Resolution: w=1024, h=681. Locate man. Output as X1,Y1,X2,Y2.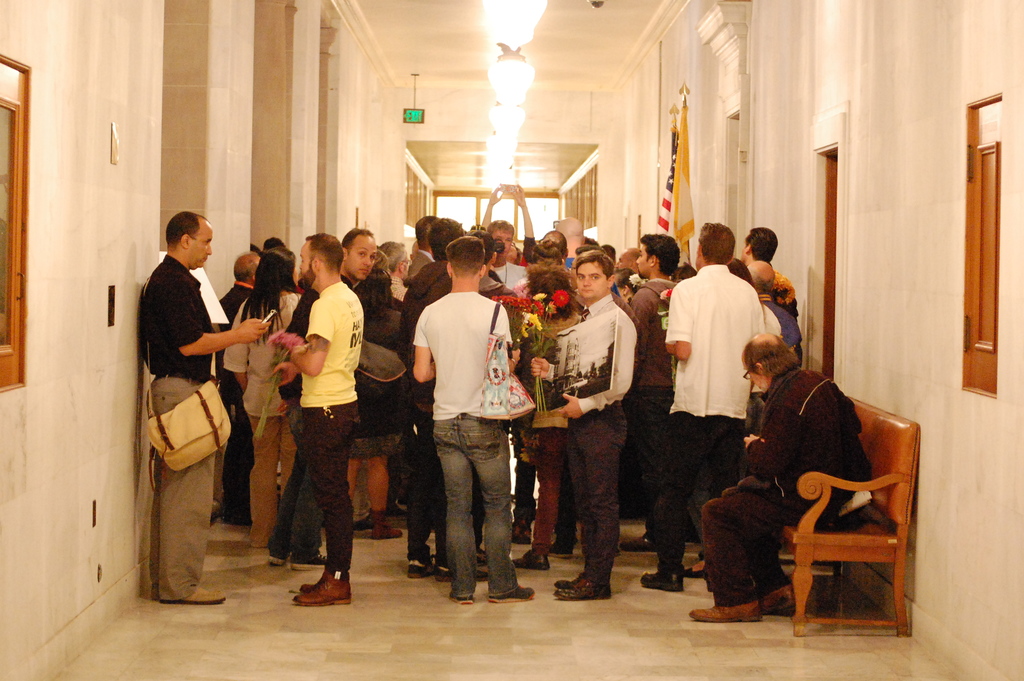
640,223,761,592.
